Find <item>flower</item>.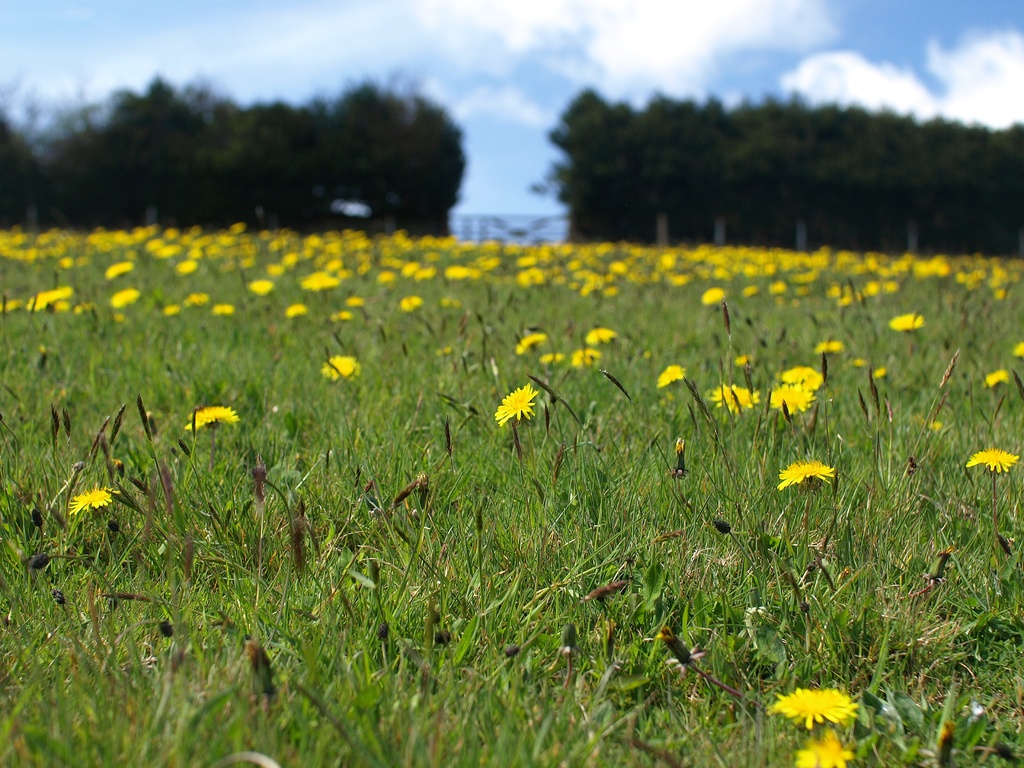
BBox(789, 733, 855, 767).
